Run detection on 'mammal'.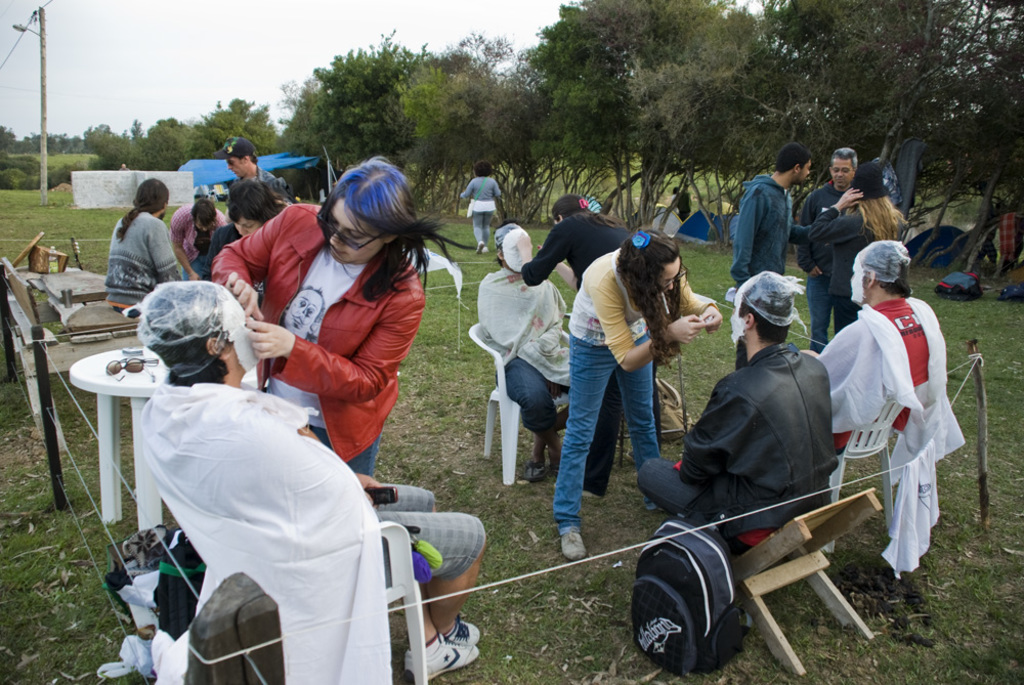
Result: <box>793,145,857,343</box>.
